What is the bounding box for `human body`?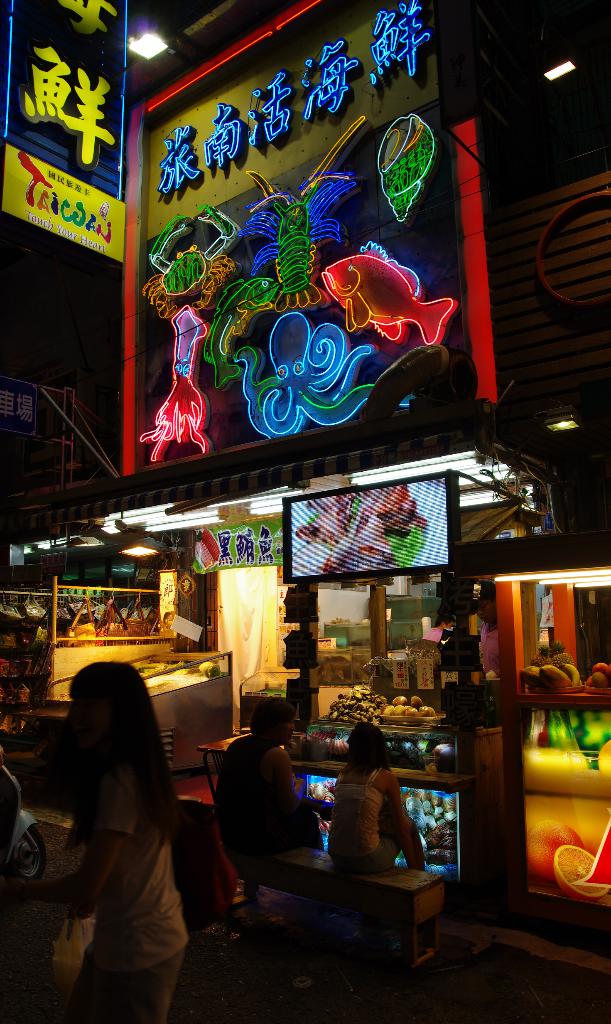
[214,739,323,900].
